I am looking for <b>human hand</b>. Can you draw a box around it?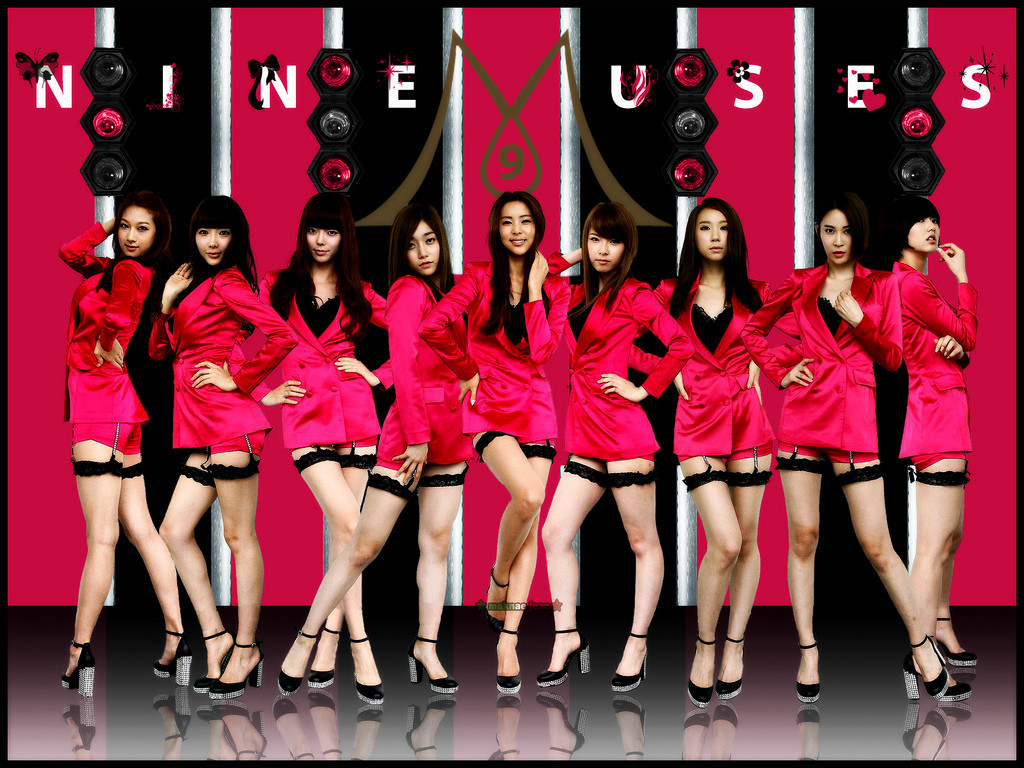
Sure, the bounding box is select_region(187, 358, 237, 391).
